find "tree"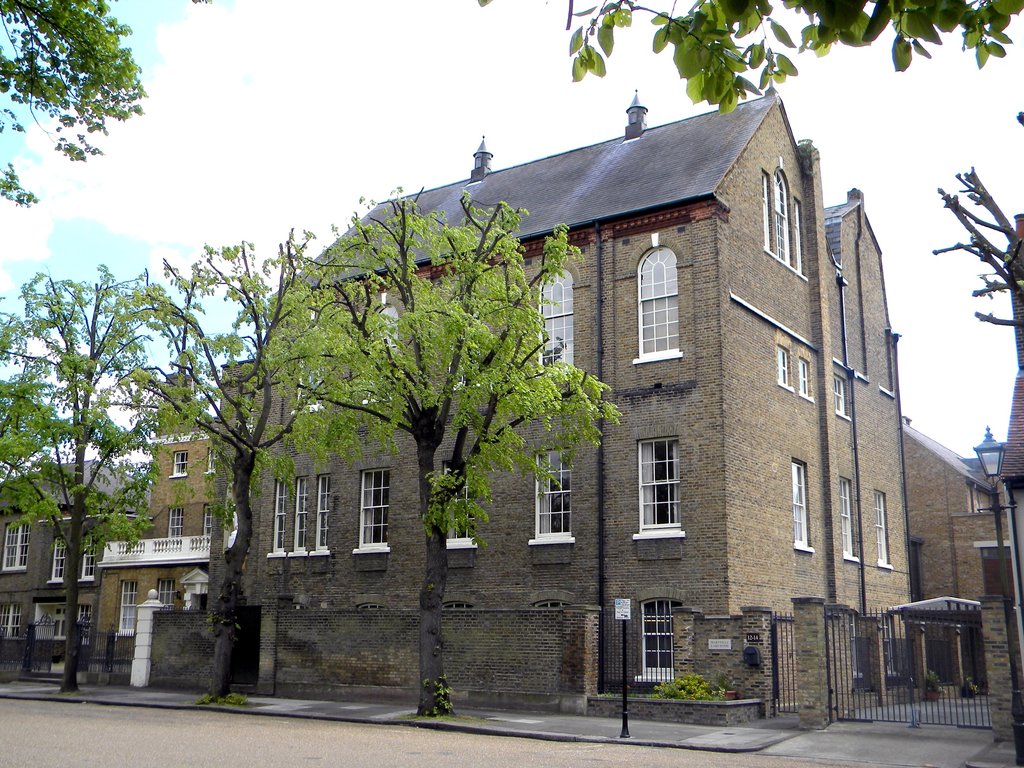
15:4:149:206
